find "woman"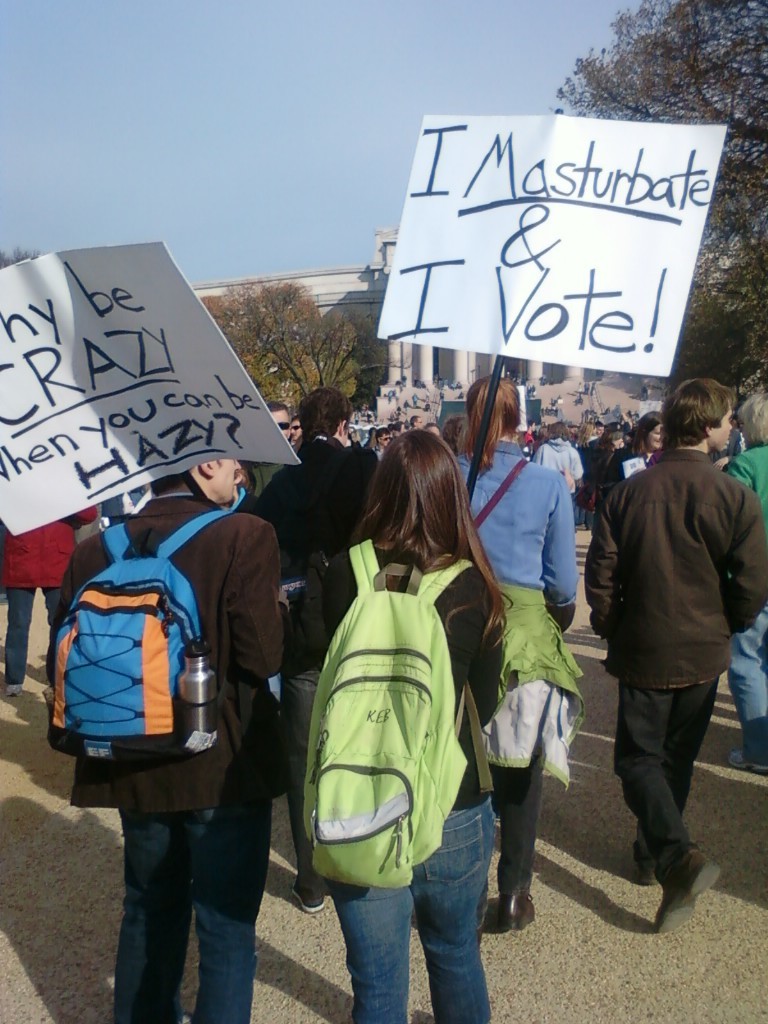
locate(287, 411, 508, 999)
